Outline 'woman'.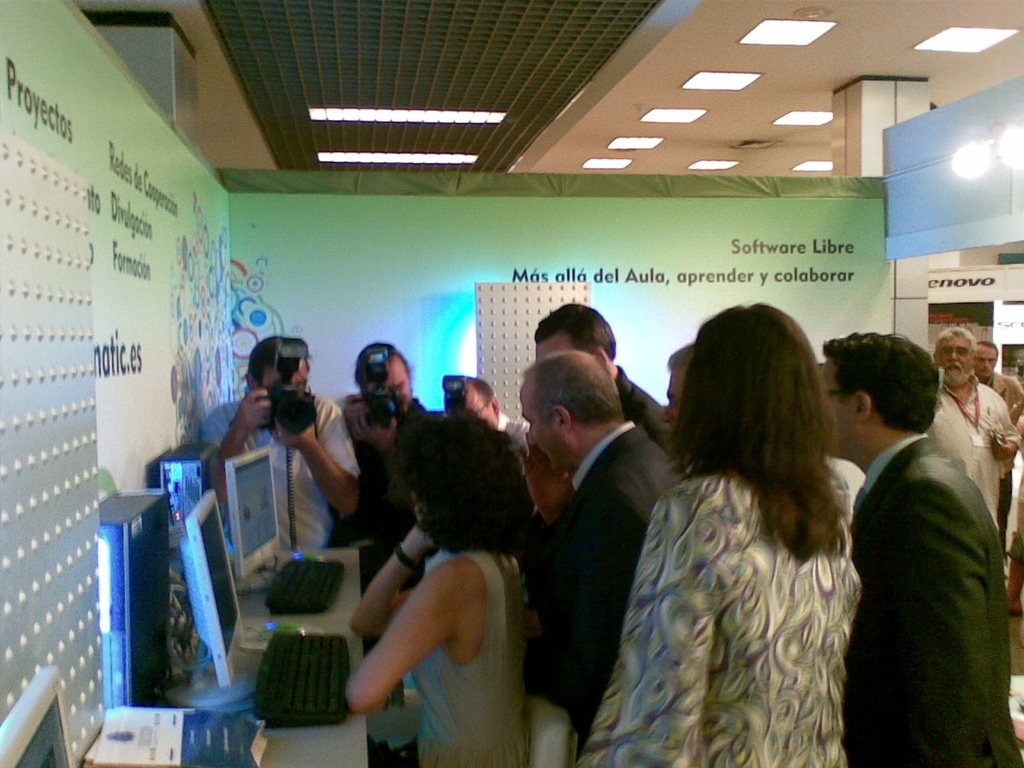
Outline: [x1=586, y1=294, x2=895, y2=758].
